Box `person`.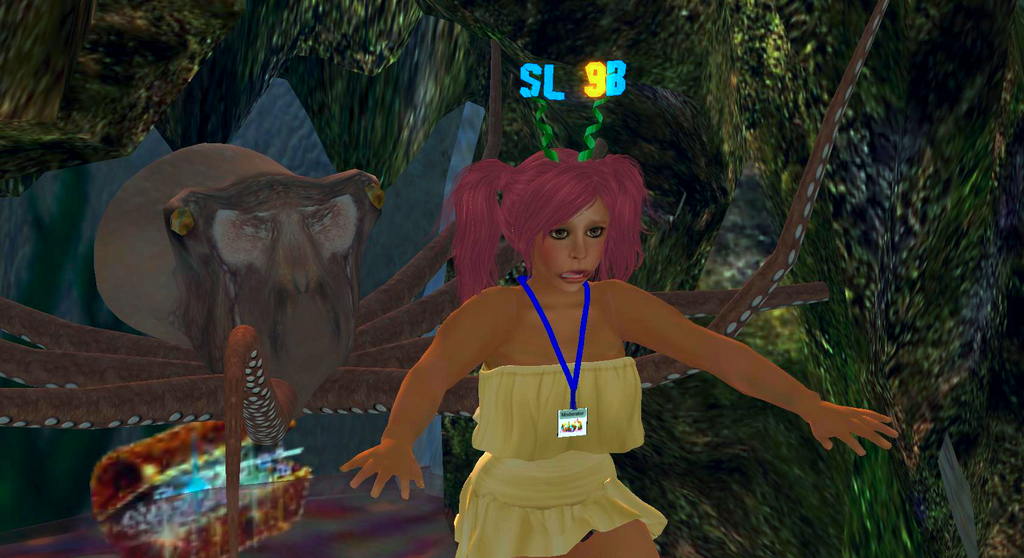
(x1=94, y1=79, x2=390, y2=422).
